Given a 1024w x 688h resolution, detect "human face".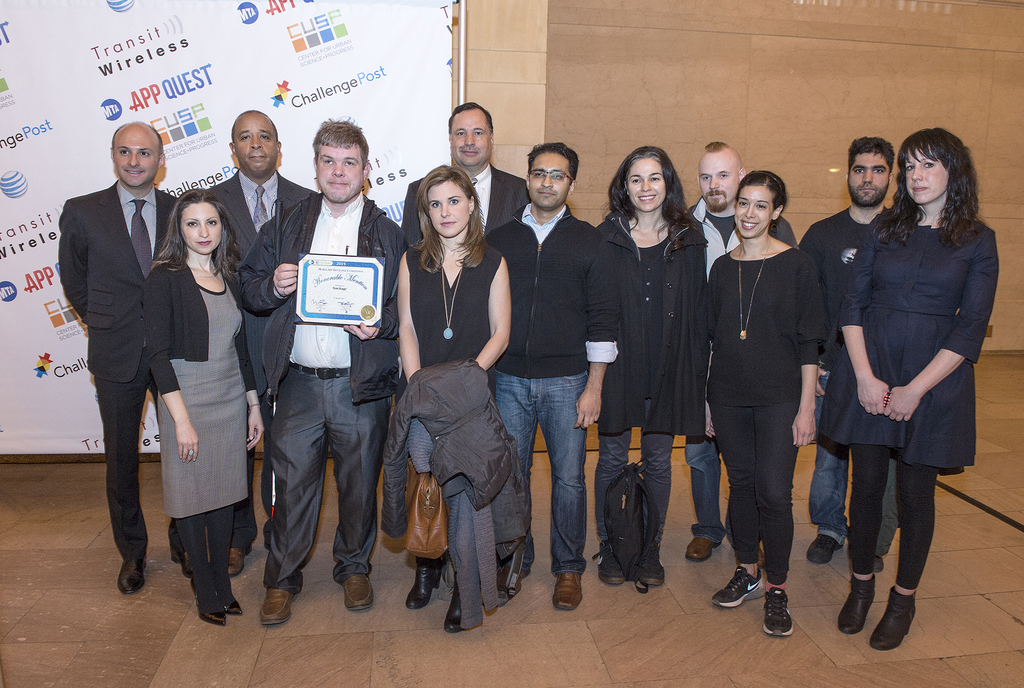
(320, 141, 362, 196).
